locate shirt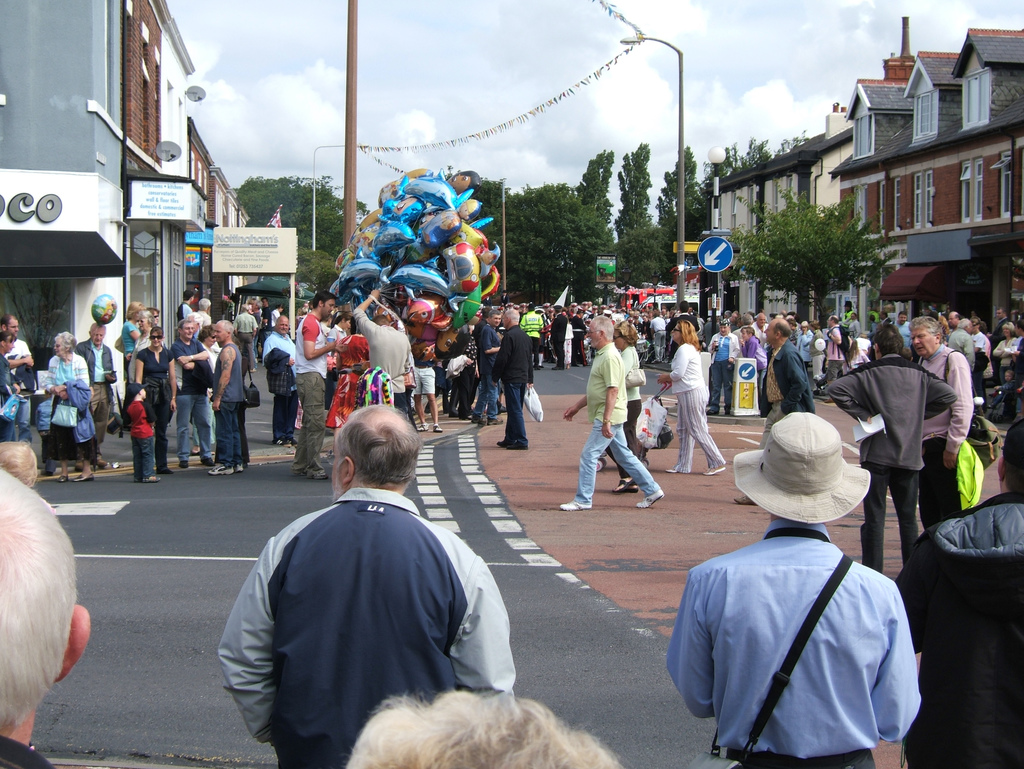
x1=257 y1=328 x2=294 y2=389
